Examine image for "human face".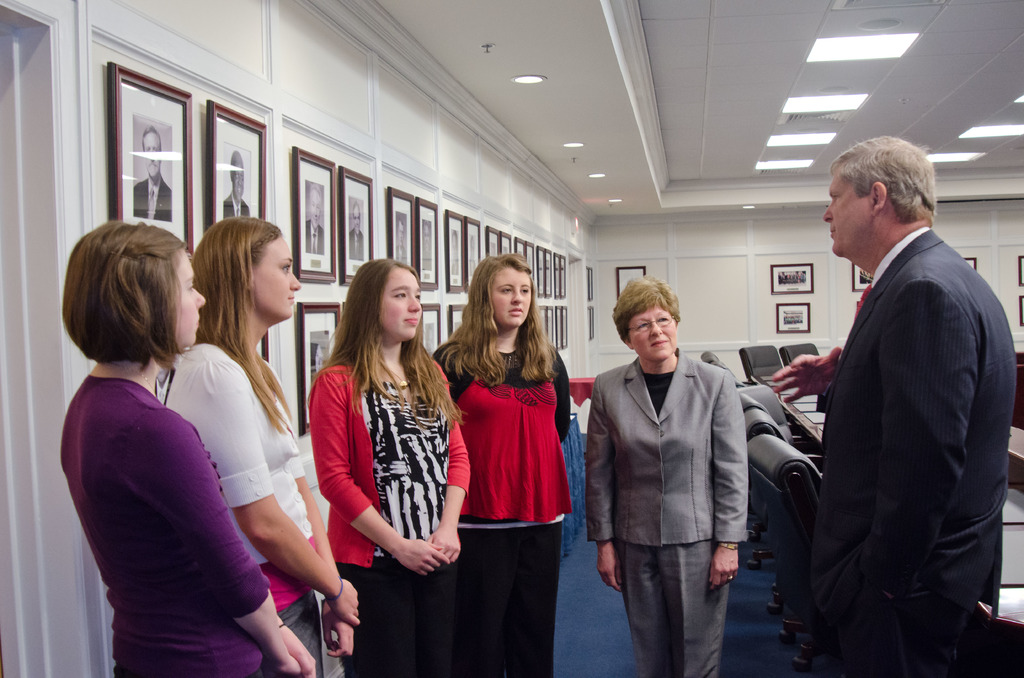
Examination result: (x1=627, y1=315, x2=672, y2=362).
